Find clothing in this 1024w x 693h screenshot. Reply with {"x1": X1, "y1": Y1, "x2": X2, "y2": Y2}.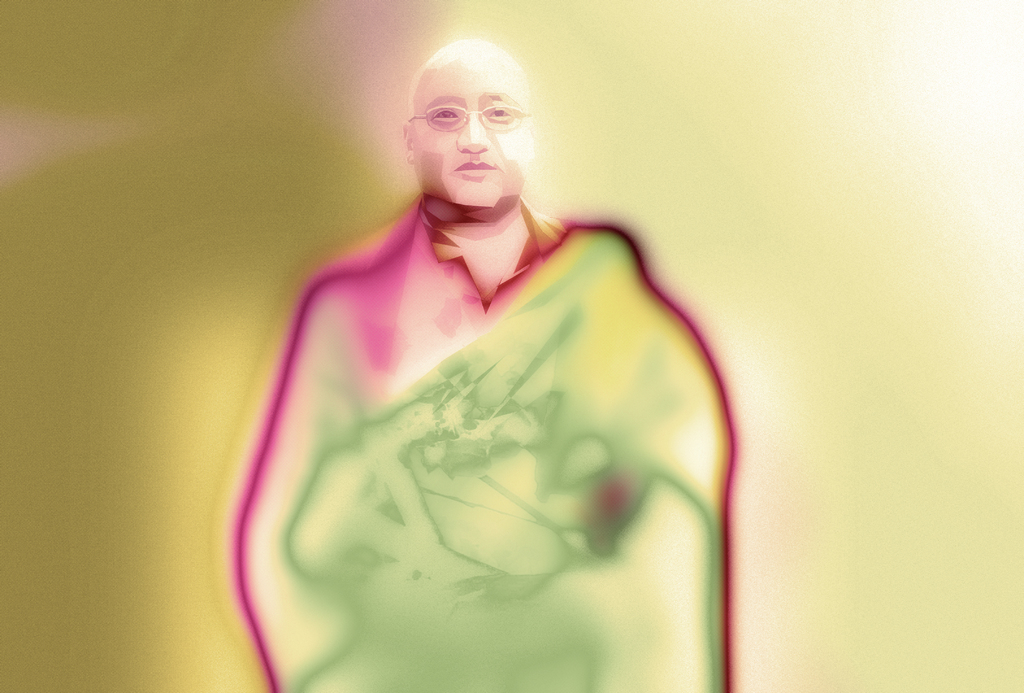
{"x1": 255, "y1": 178, "x2": 720, "y2": 661}.
